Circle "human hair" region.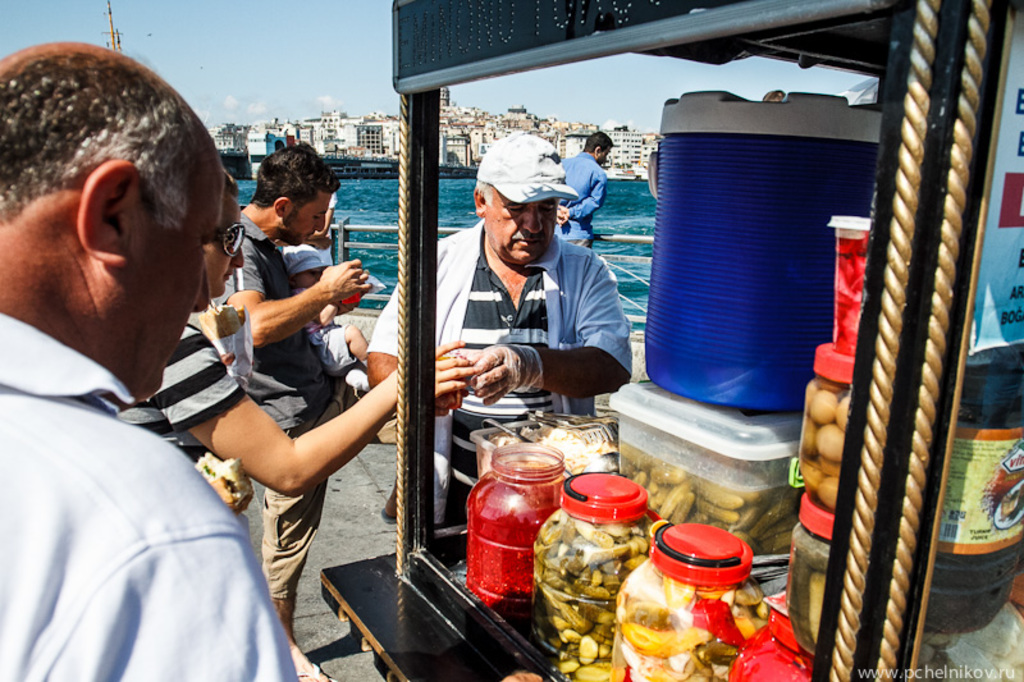
Region: x1=251, y1=143, x2=343, y2=207.
